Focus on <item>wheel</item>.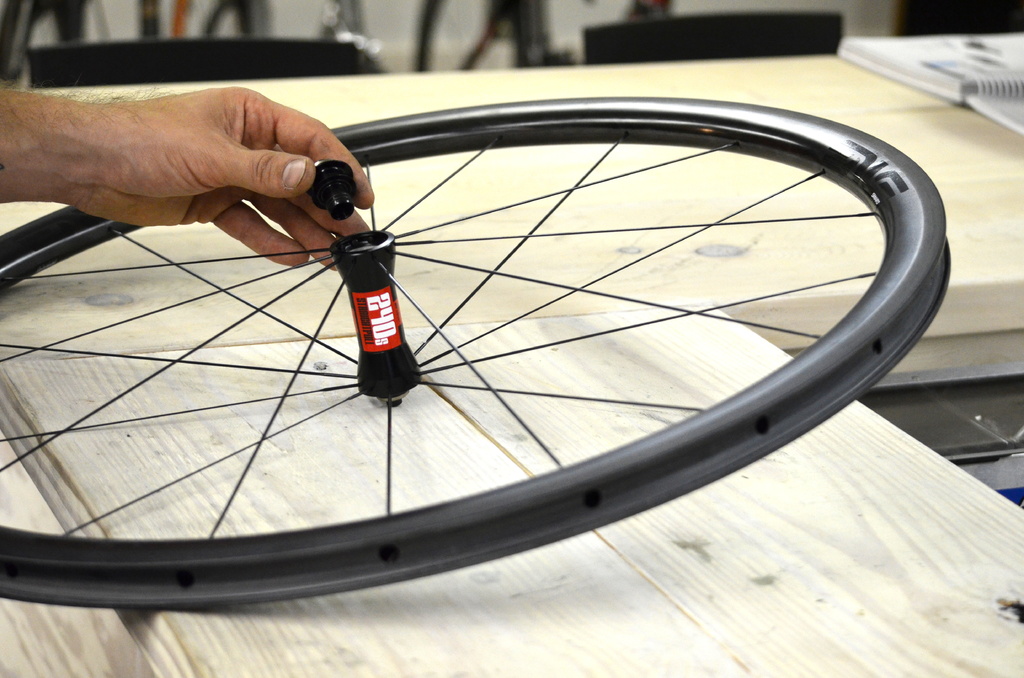
Focused at region(0, 106, 947, 598).
